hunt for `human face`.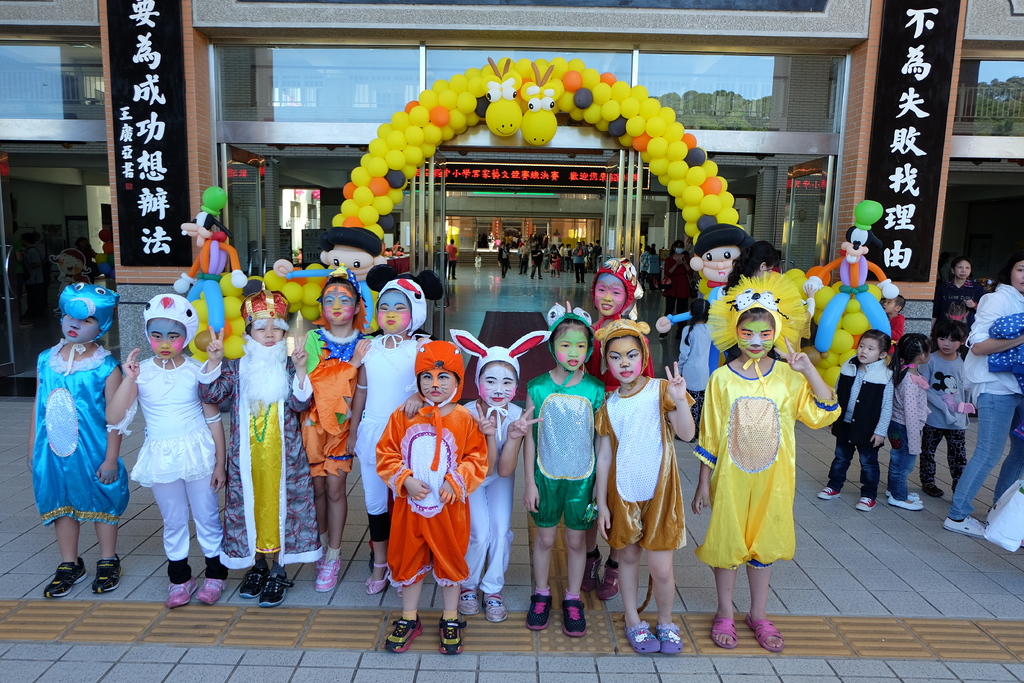
Hunted down at {"x1": 938, "y1": 331, "x2": 960, "y2": 354}.
